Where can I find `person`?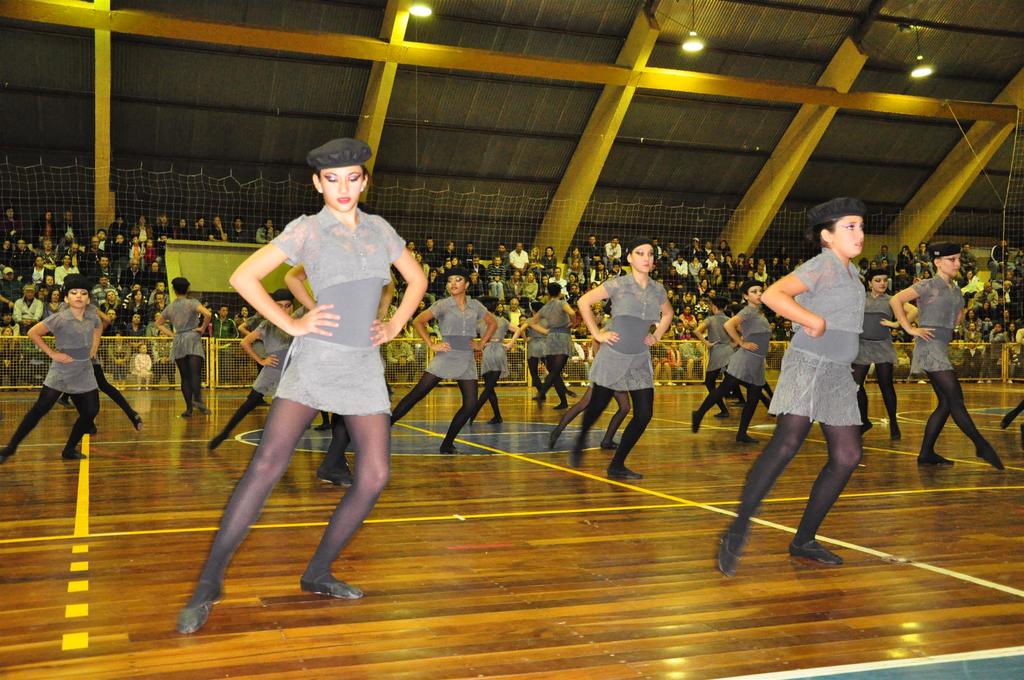
You can find it at x1=724, y1=194, x2=865, y2=574.
